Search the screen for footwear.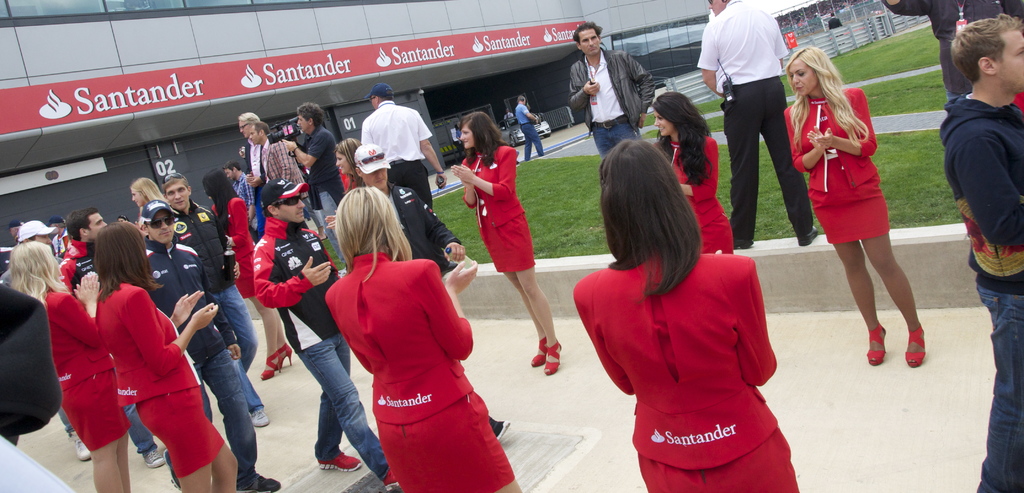
Found at x1=385, y1=467, x2=404, y2=492.
